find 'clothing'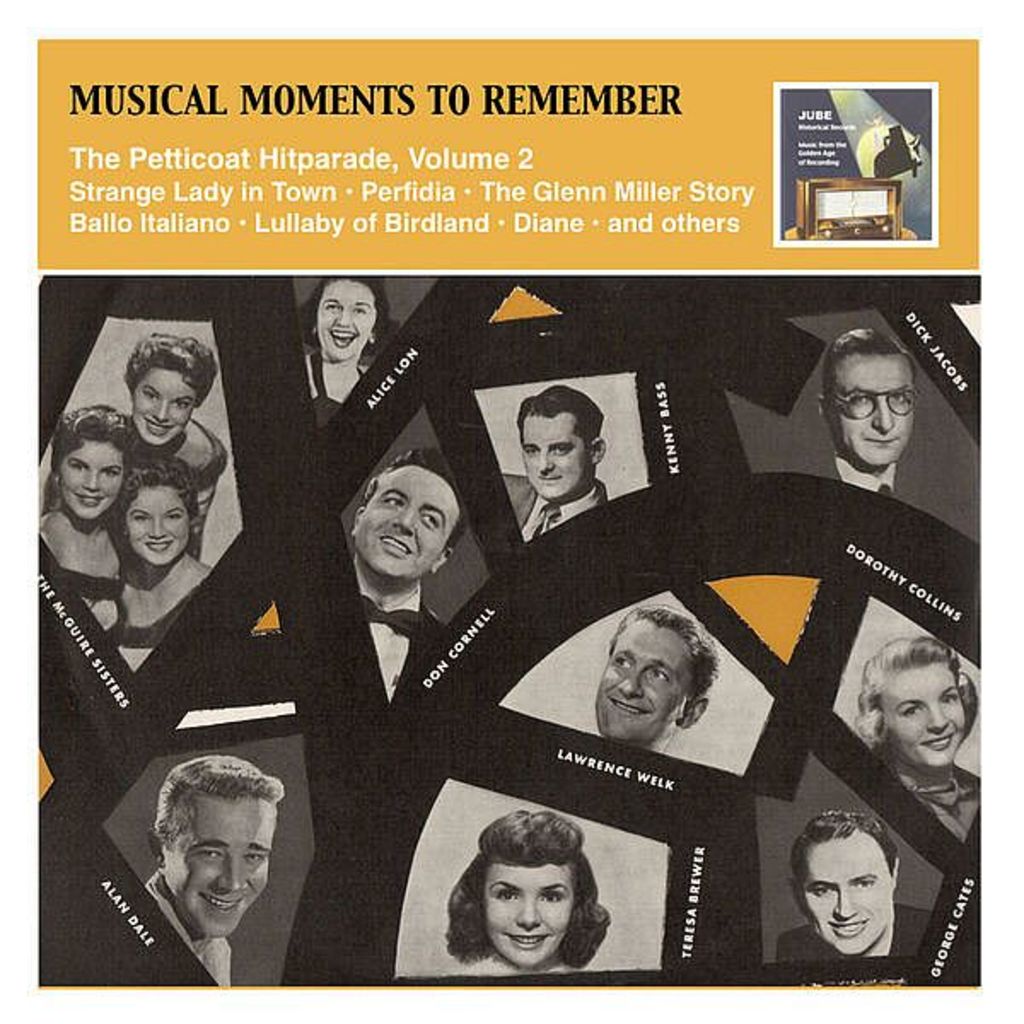
detection(502, 394, 599, 531)
